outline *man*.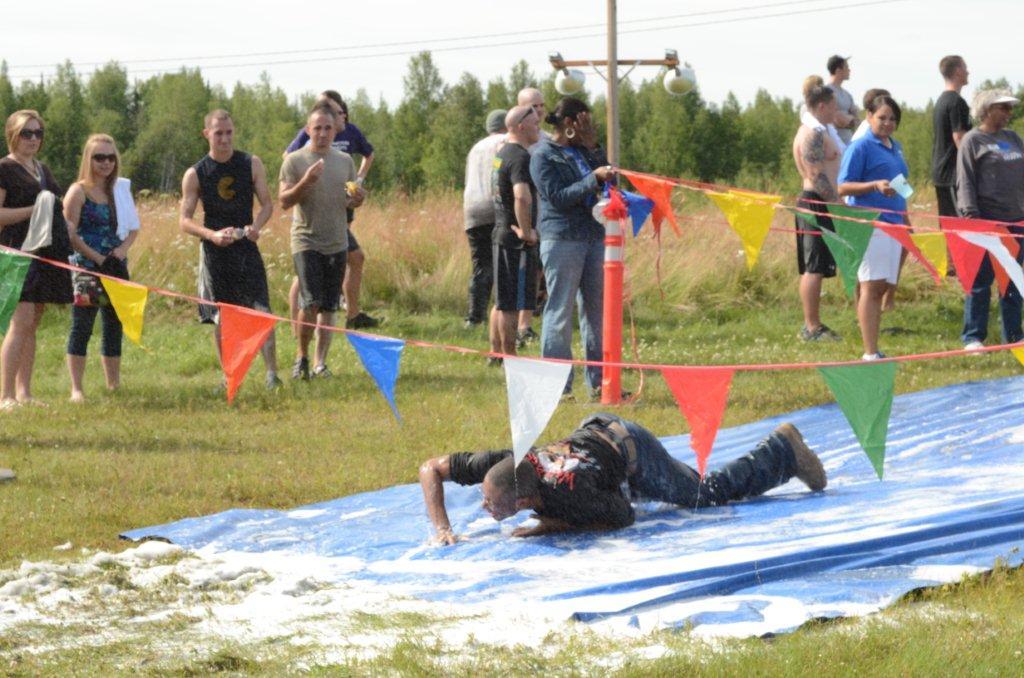
Outline: box(793, 87, 847, 341).
